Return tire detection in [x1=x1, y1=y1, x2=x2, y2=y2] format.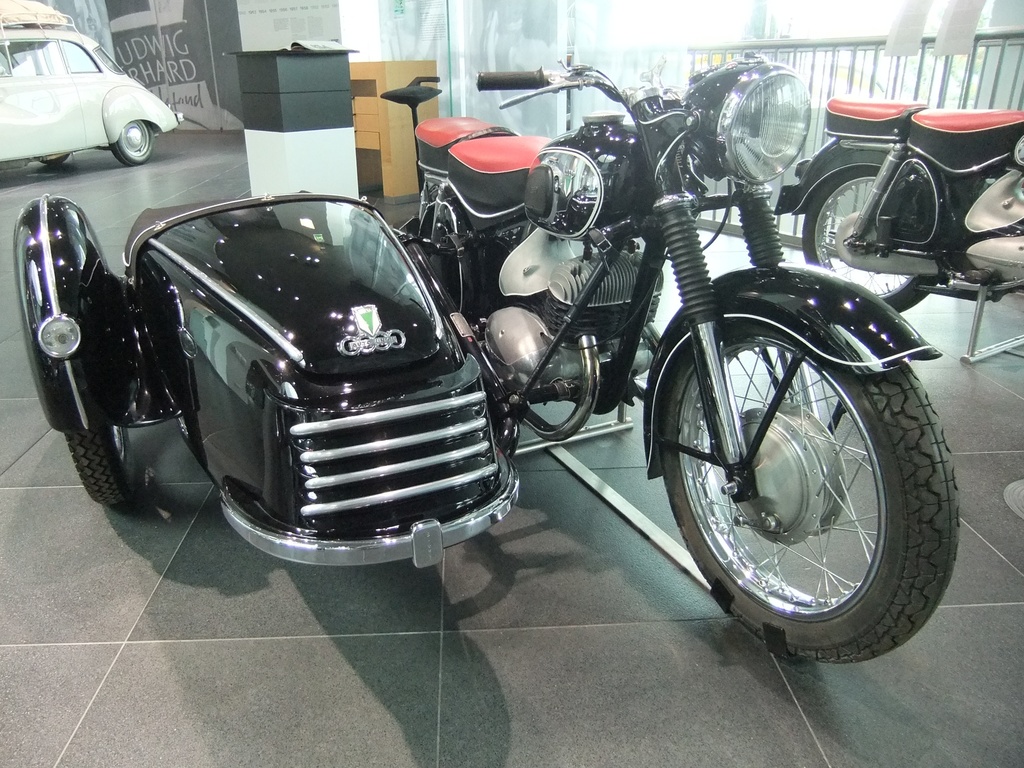
[x1=799, y1=162, x2=941, y2=316].
